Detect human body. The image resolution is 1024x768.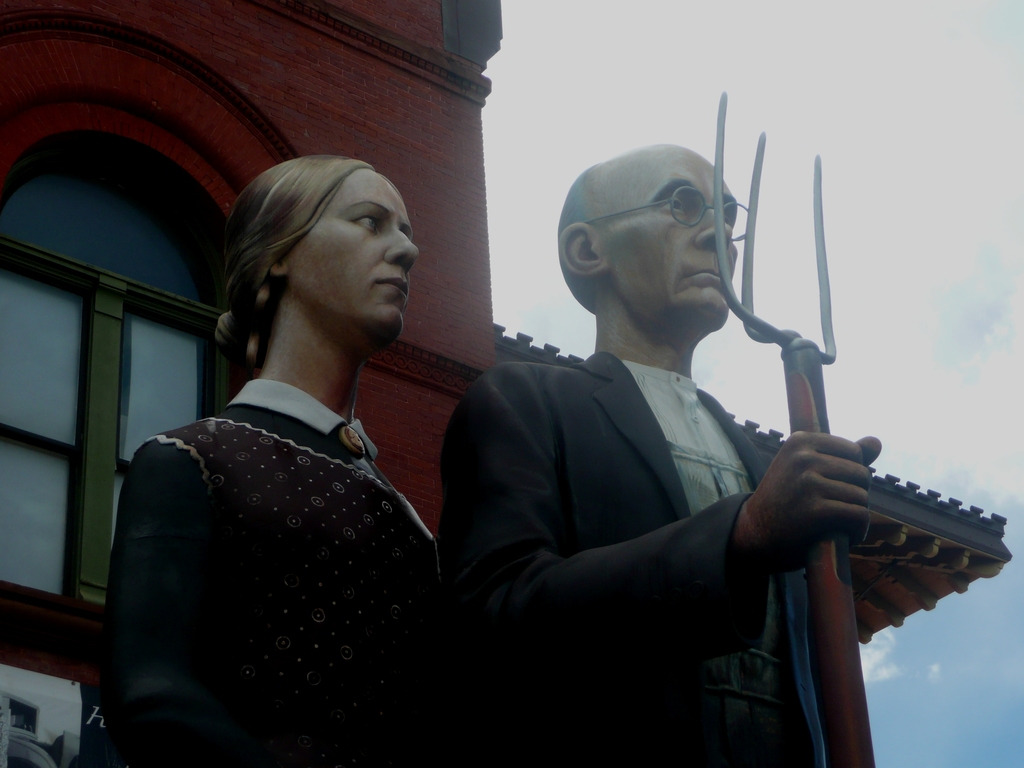
(112,164,462,767).
